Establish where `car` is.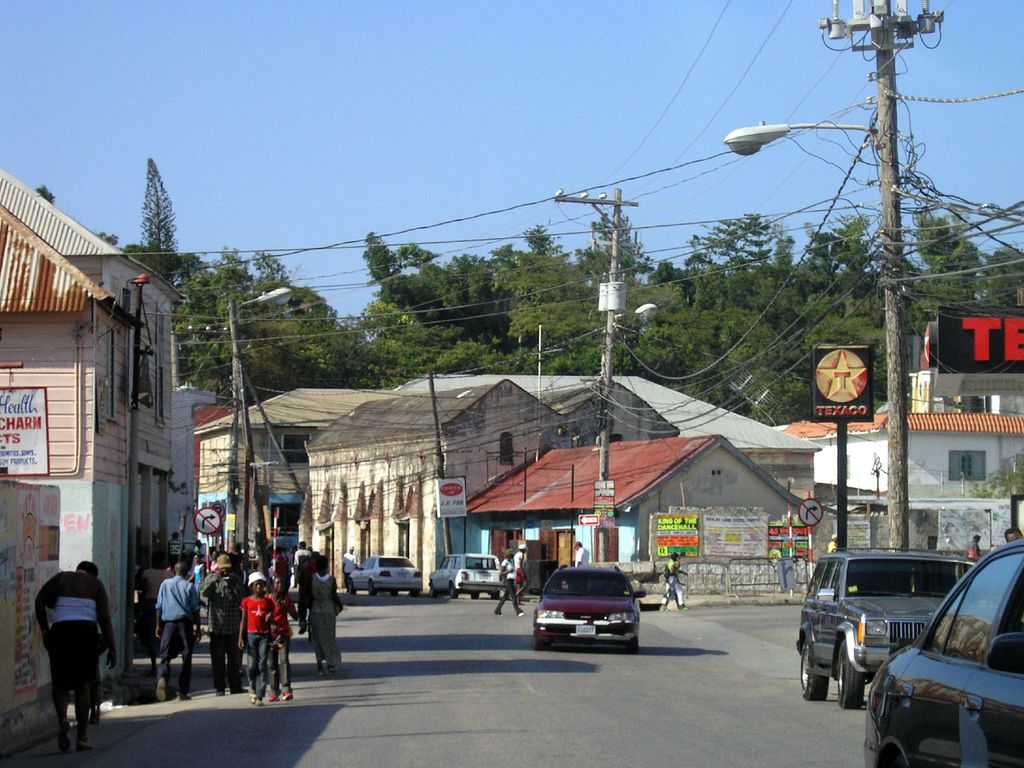
Established at l=348, t=555, r=422, b=597.
